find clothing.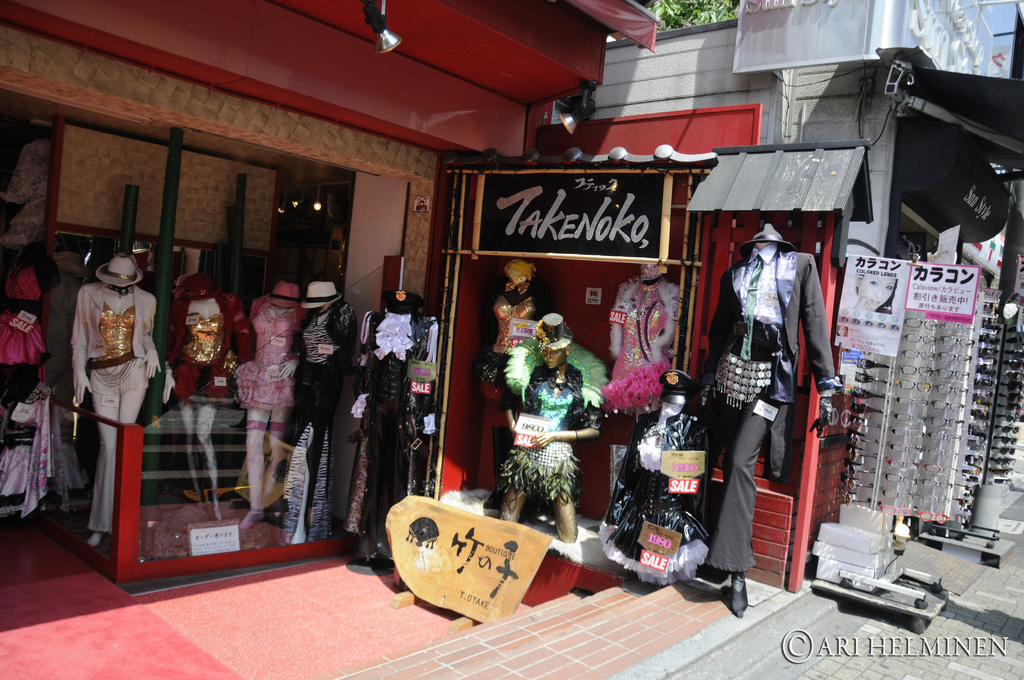
bbox=(496, 346, 607, 541).
